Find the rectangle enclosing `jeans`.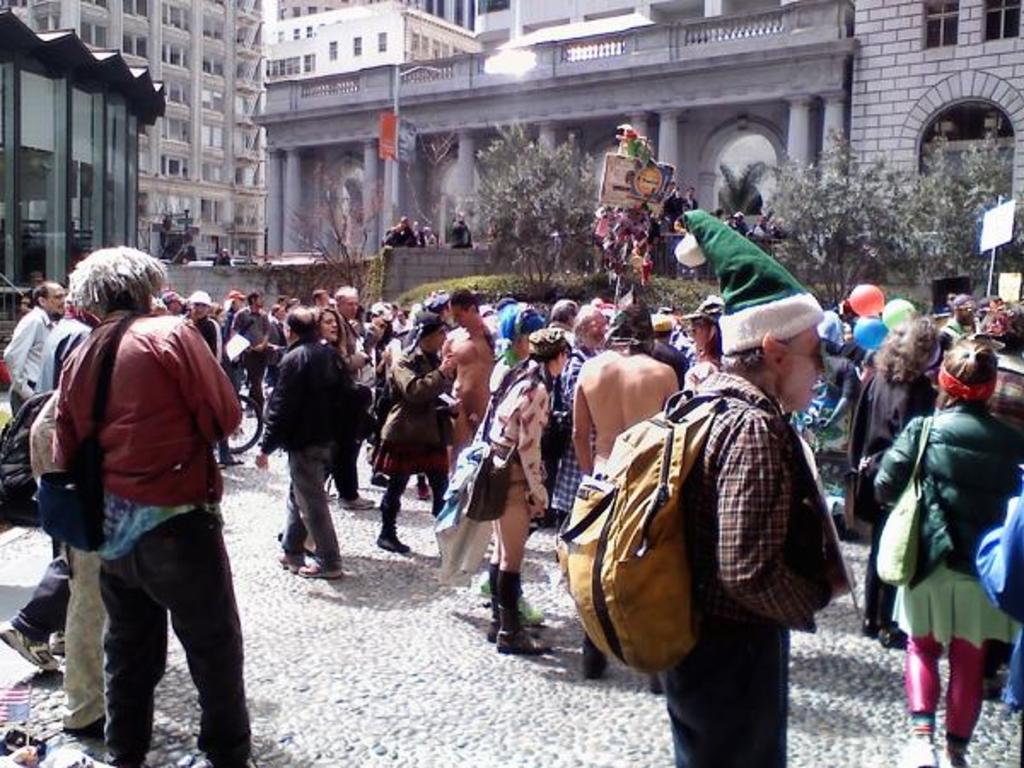
10,490,80,631.
